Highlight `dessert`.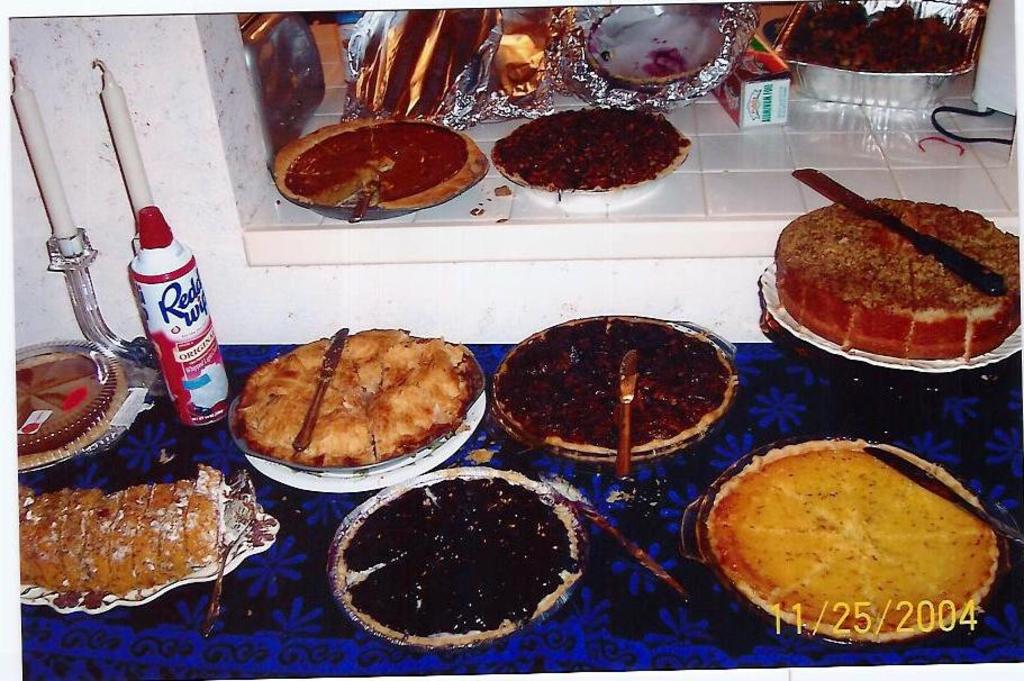
Highlighted region: 337, 473, 583, 659.
